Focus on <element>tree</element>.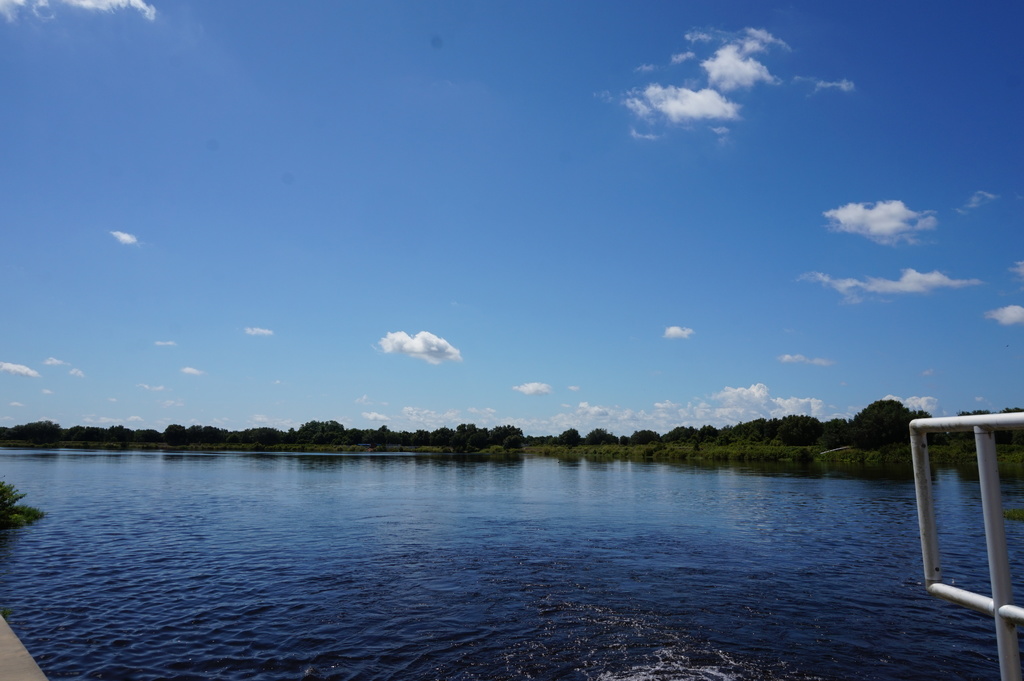
Focused at BBox(849, 398, 908, 456).
